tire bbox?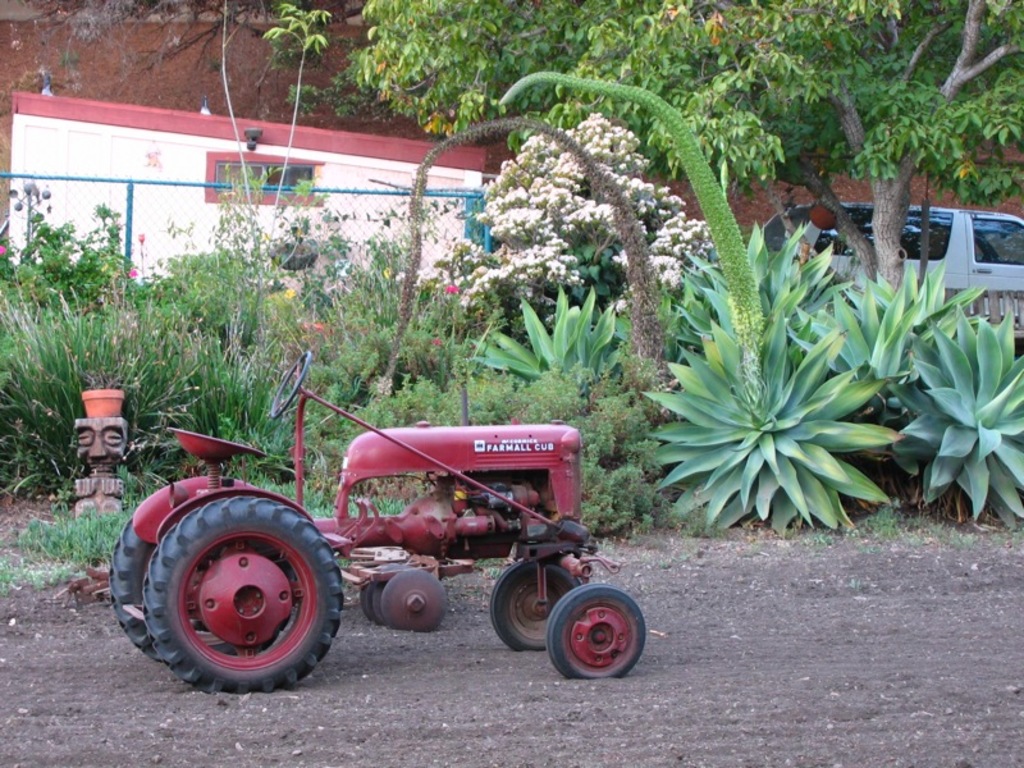
box(108, 521, 163, 662)
